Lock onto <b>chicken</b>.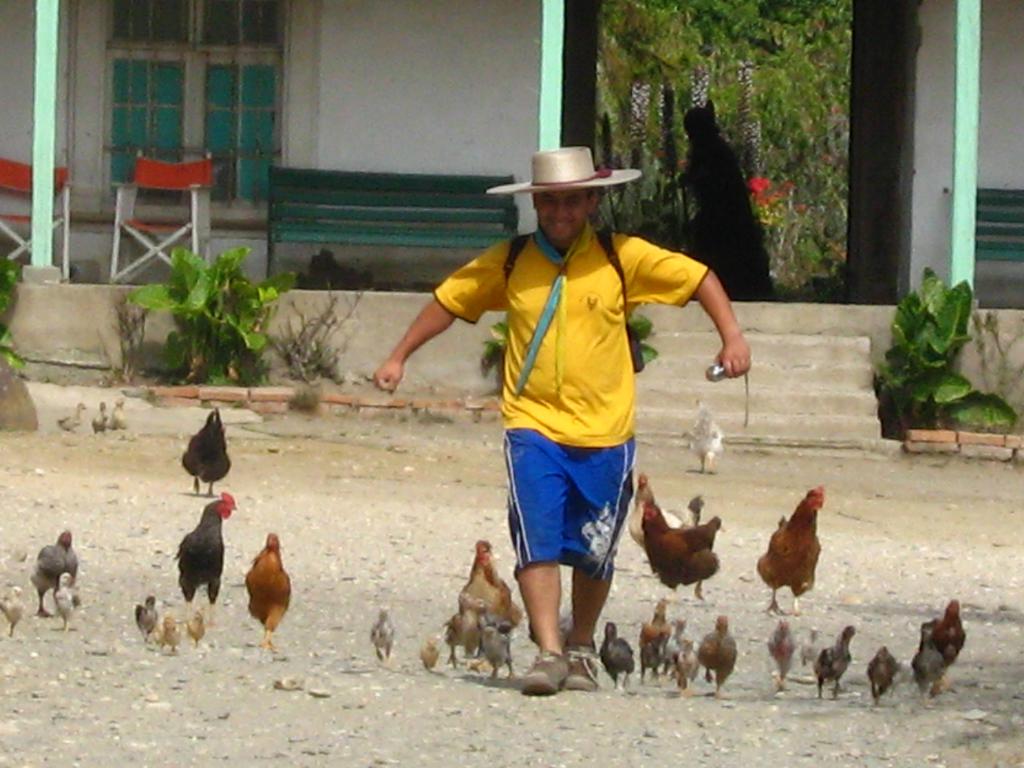
Locked: <box>645,487,726,611</box>.
